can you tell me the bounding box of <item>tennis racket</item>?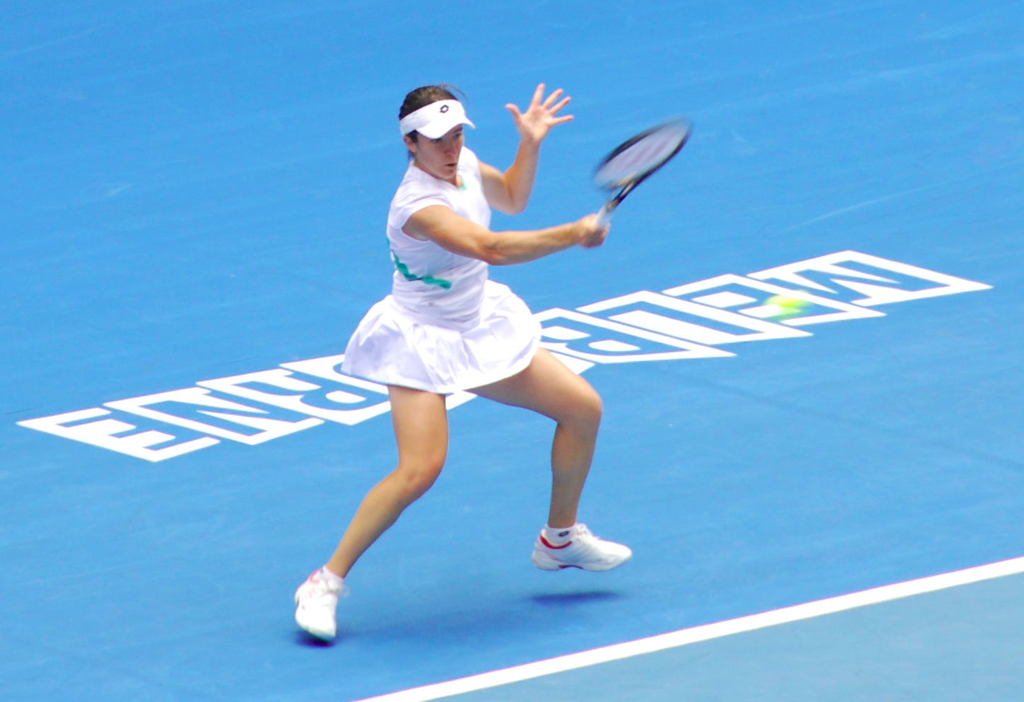
(x1=591, y1=118, x2=694, y2=236).
